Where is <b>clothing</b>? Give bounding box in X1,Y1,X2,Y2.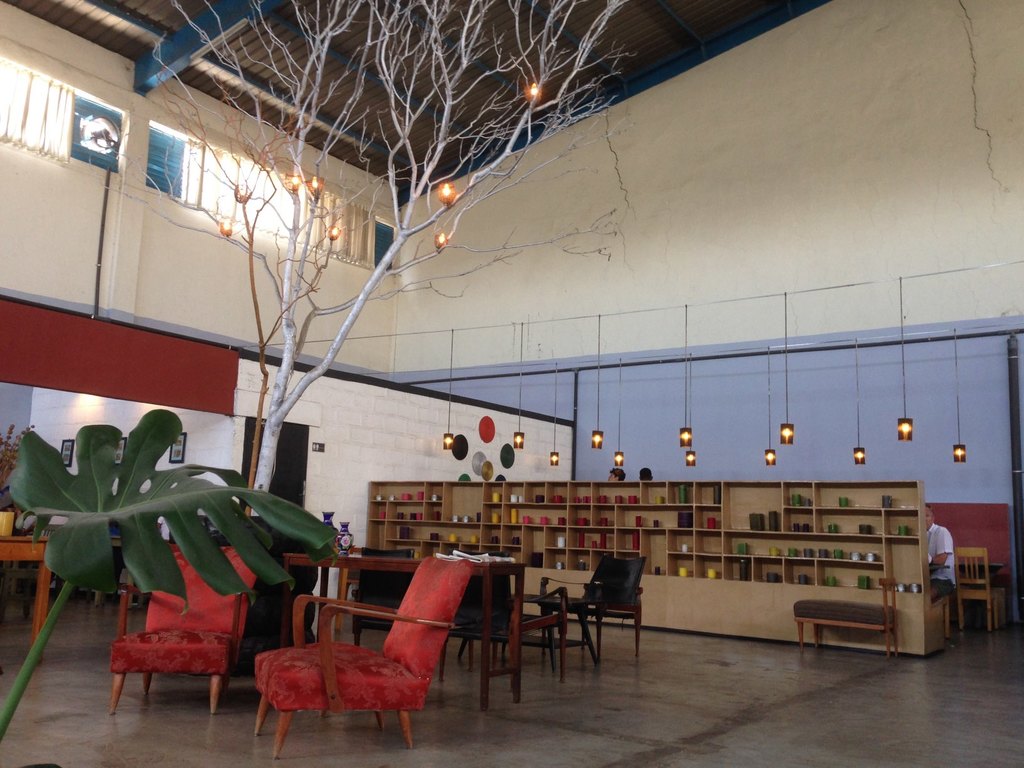
924,520,954,600.
